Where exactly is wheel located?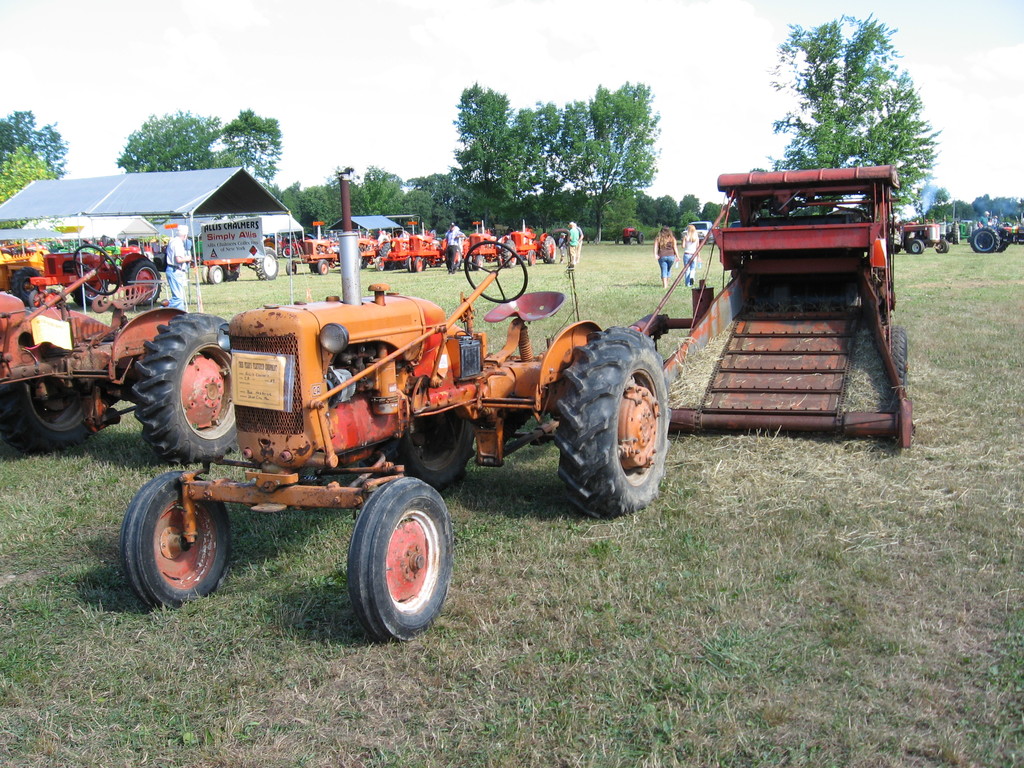
Its bounding box is (285,259,295,274).
